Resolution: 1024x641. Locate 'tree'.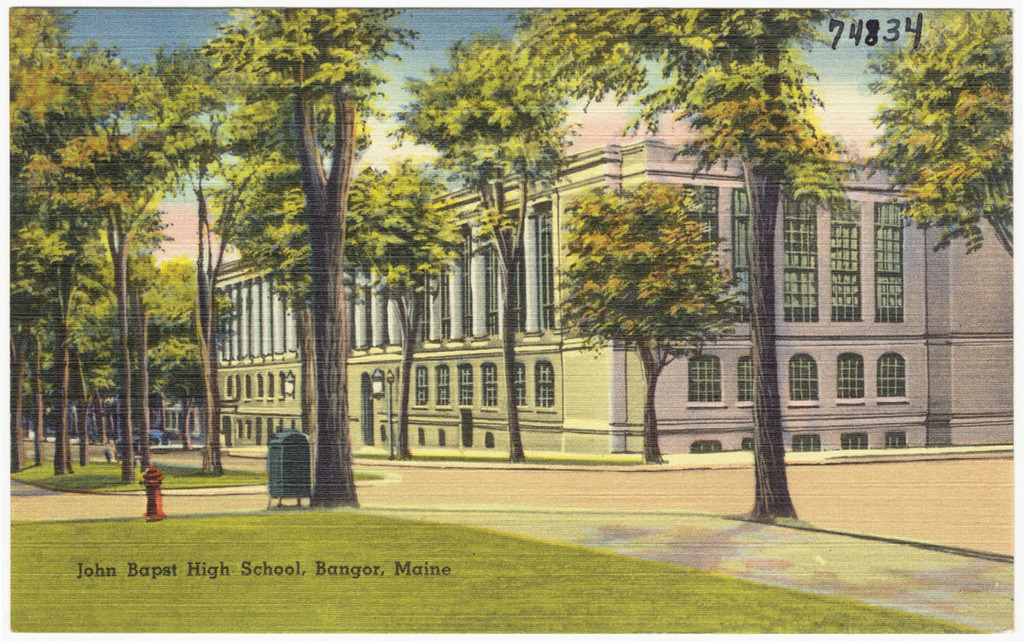
Rect(373, 29, 625, 469).
